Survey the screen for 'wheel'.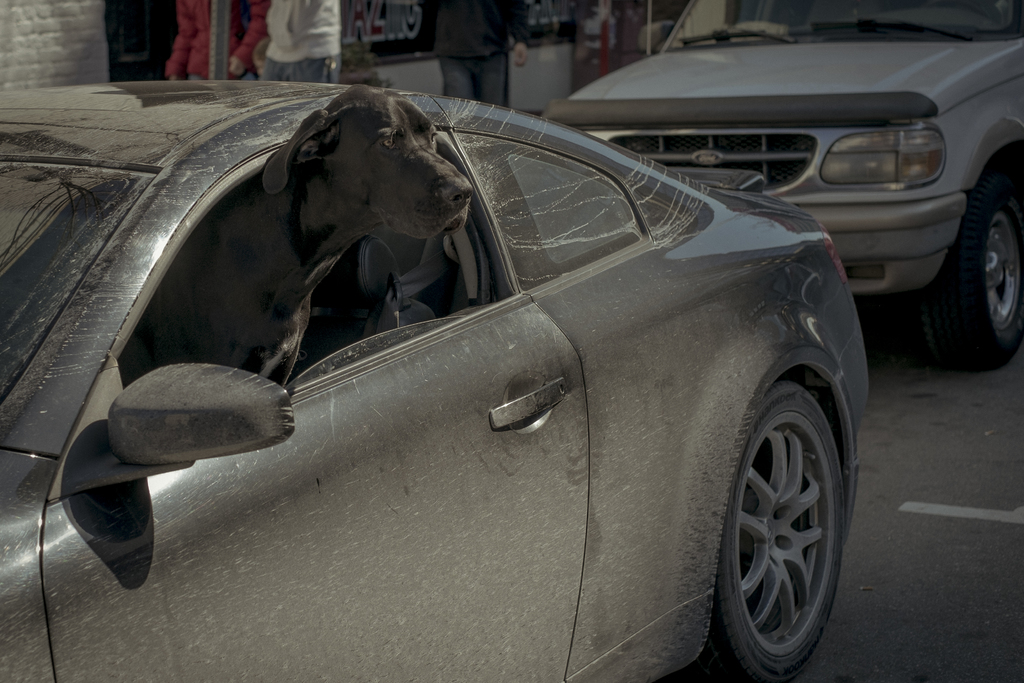
Survey found: locate(719, 356, 854, 668).
